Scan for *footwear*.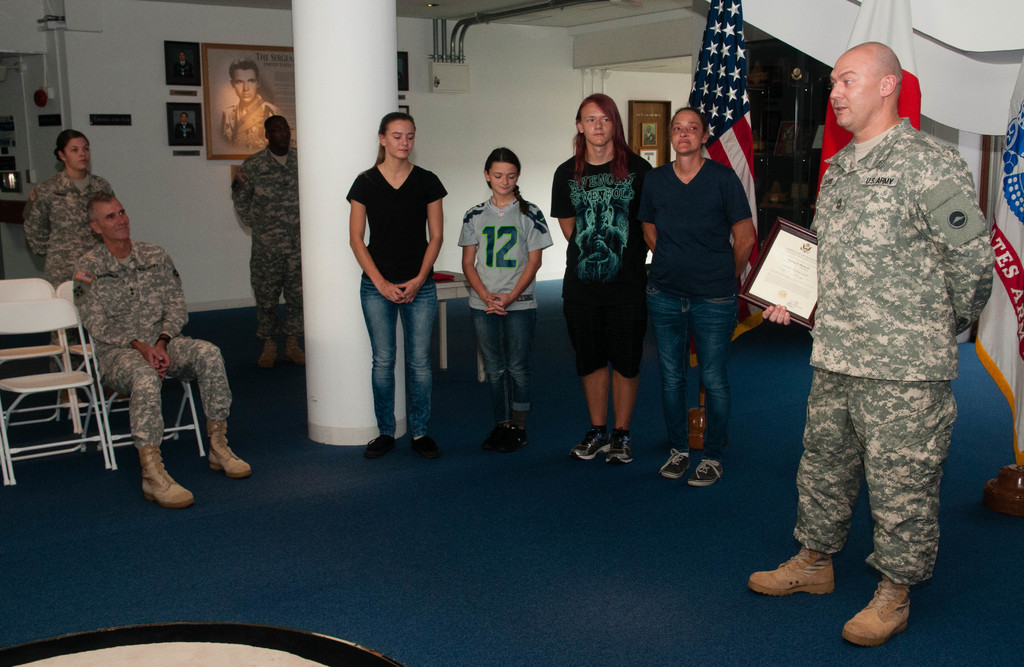
Scan result: bbox=[140, 445, 202, 508].
